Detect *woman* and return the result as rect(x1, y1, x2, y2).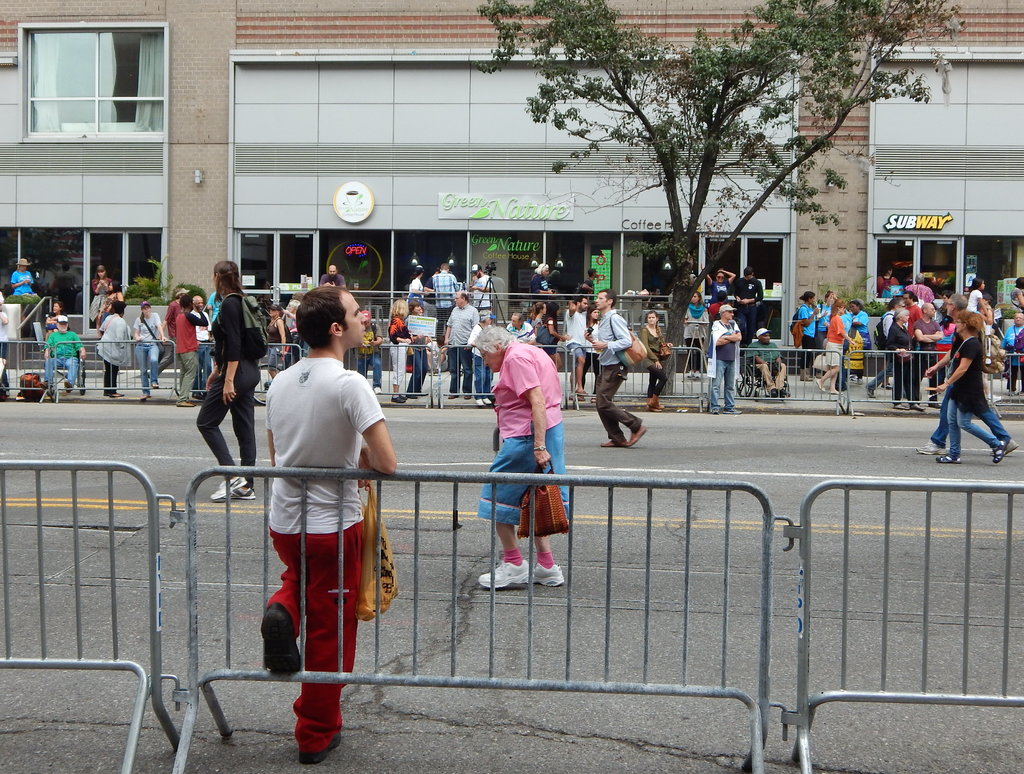
rect(681, 291, 713, 379).
